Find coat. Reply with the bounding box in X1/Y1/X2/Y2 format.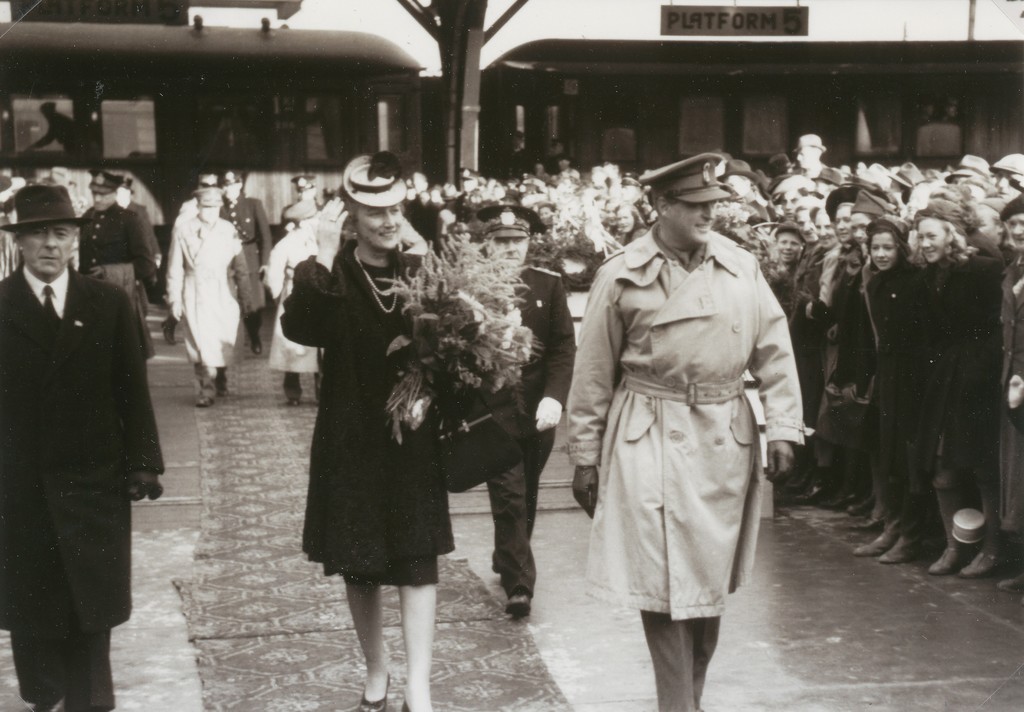
479/261/572/444.
